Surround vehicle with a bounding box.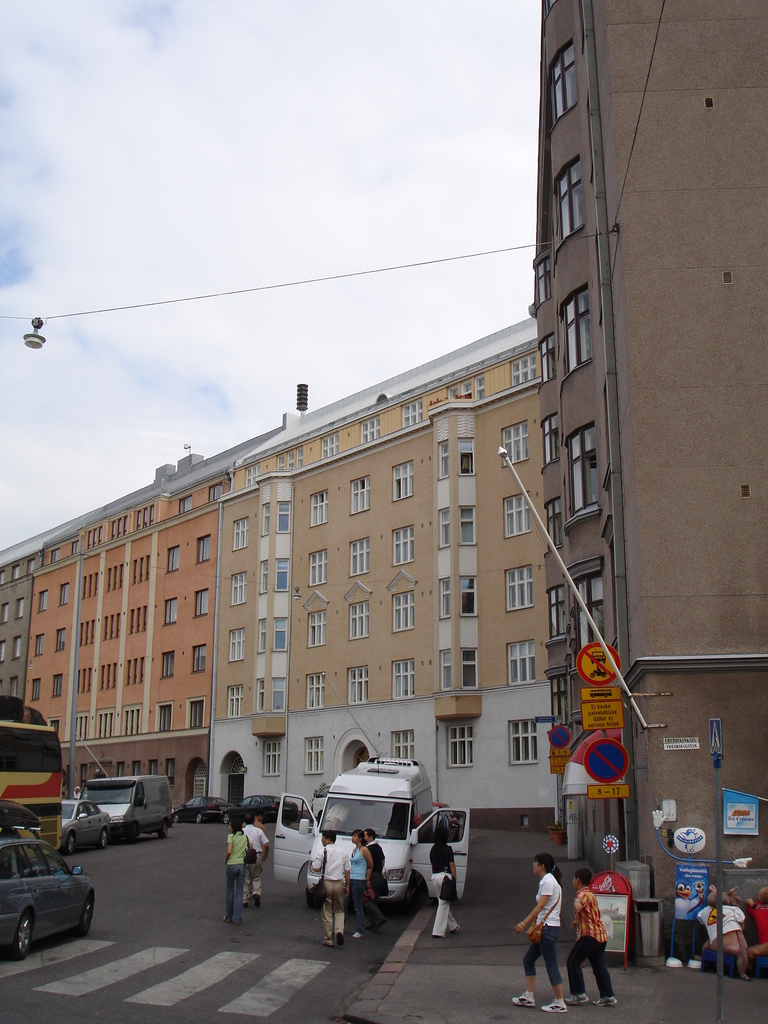
locate(61, 798, 109, 851).
